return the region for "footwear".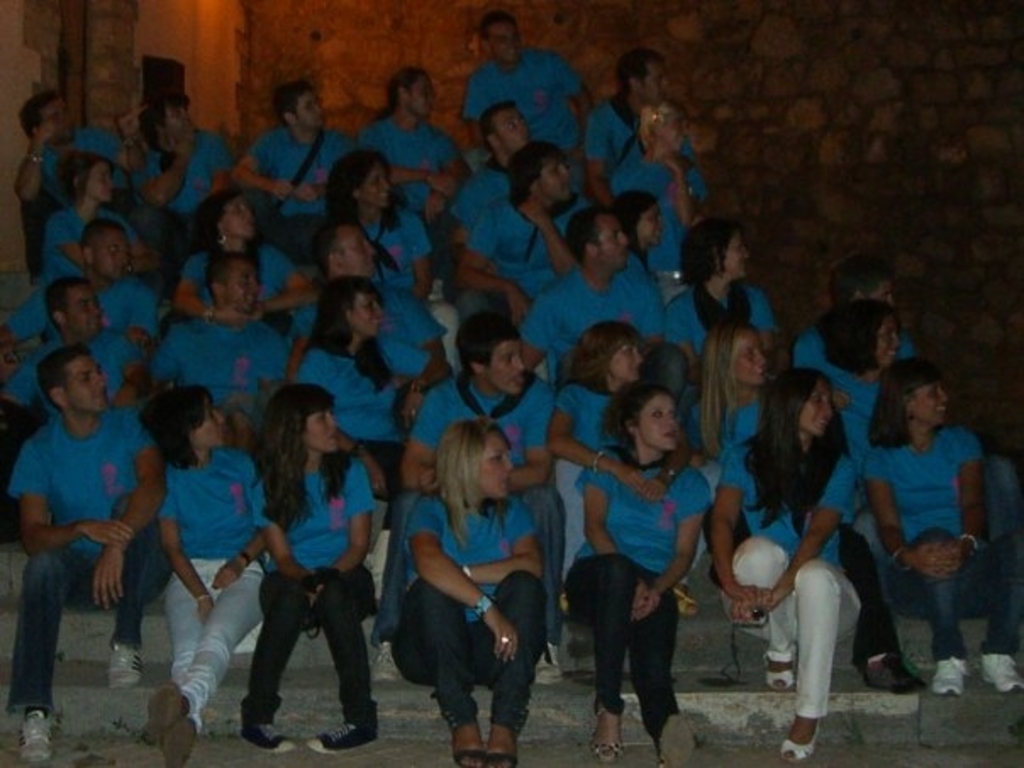
crop(858, 654, 931, 693).
